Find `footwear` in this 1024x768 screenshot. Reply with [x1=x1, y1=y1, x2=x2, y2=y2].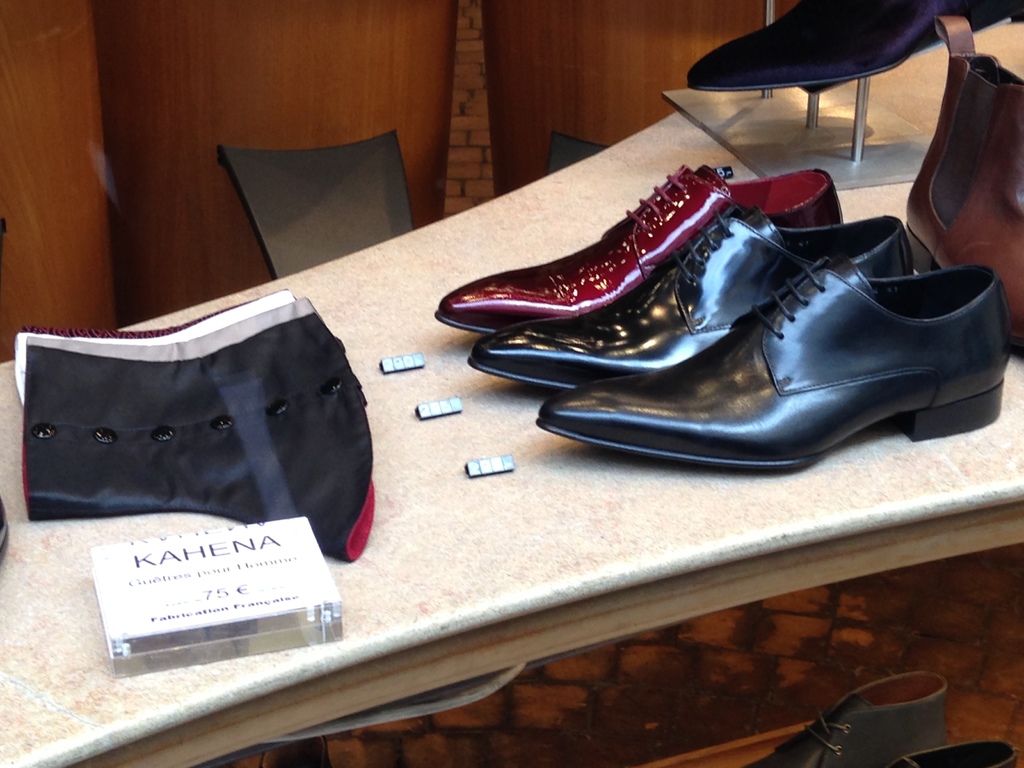
[x1=739, y1=666, x2=948, y2=767].
